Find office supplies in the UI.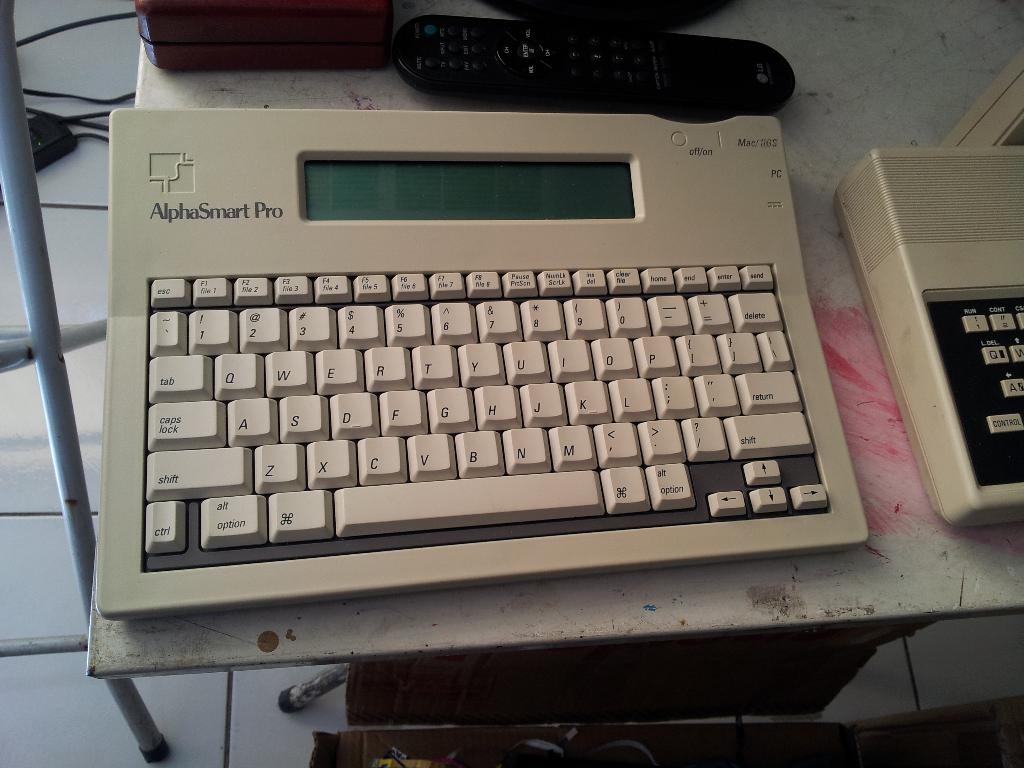
UI element at [x1=86, y1=28, x2=1023, y2=767].
